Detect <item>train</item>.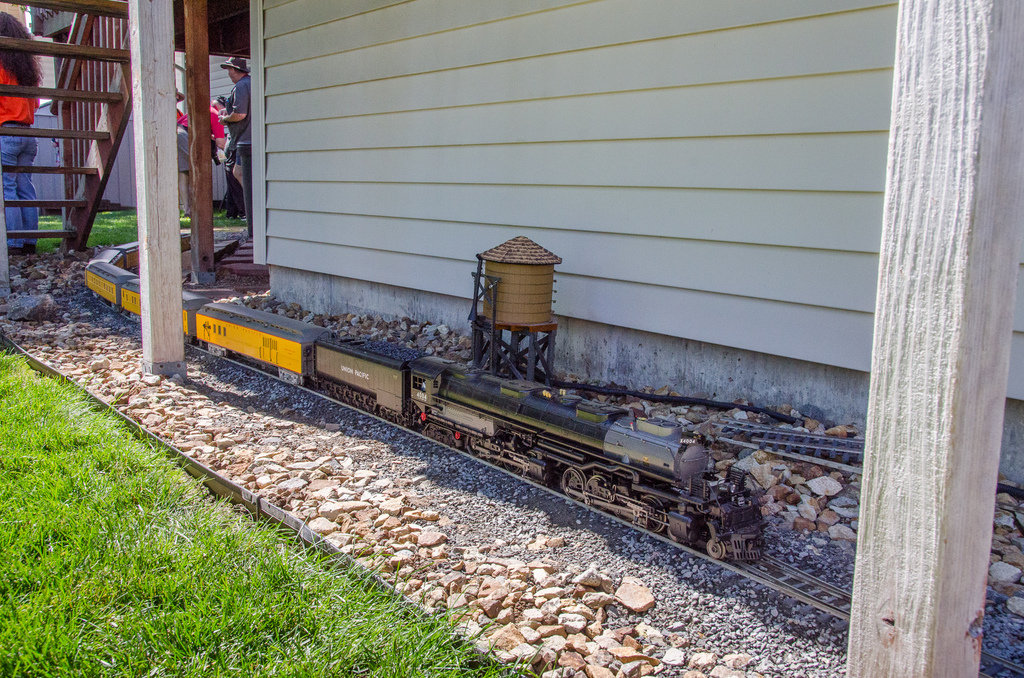
Detected at [79,224,770,560].
